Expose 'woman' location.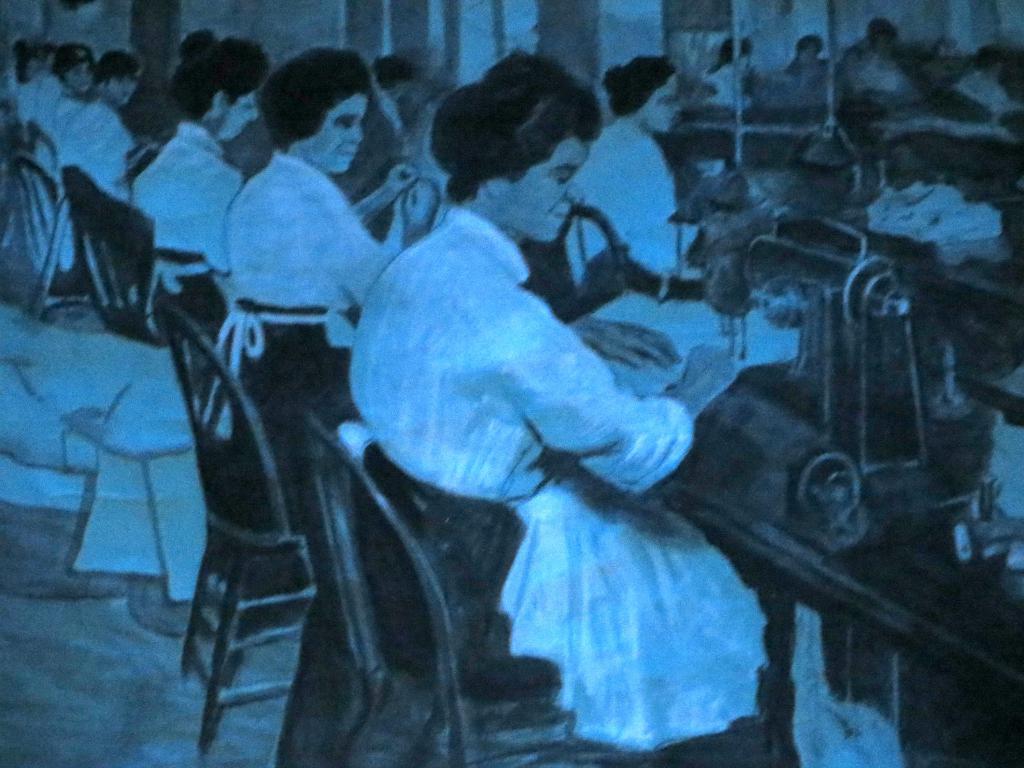
Exposed at detection(59, 45, 144, 212).
